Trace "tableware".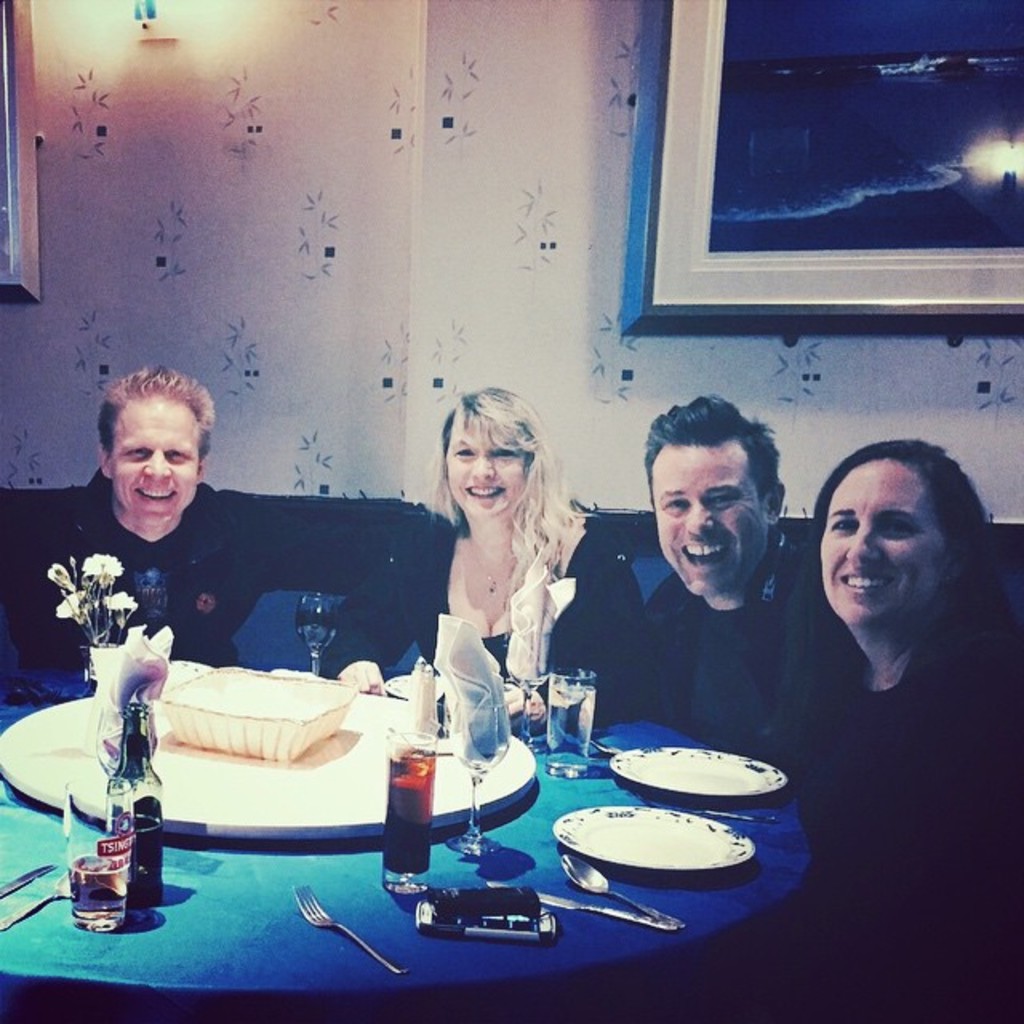
Traced to region(554, 802, 755, 878).
